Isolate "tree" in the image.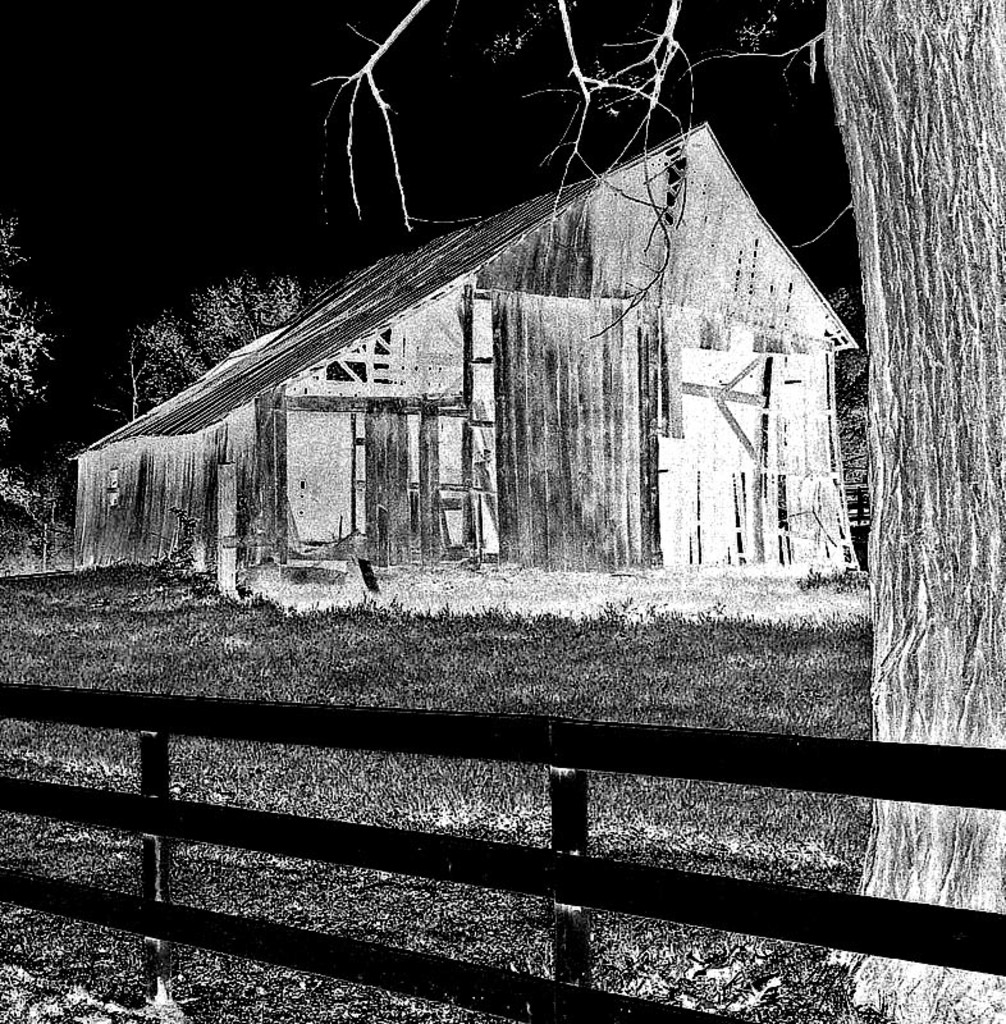
Isolated region: x1=91 y1=329 x2=161 y2=421.
